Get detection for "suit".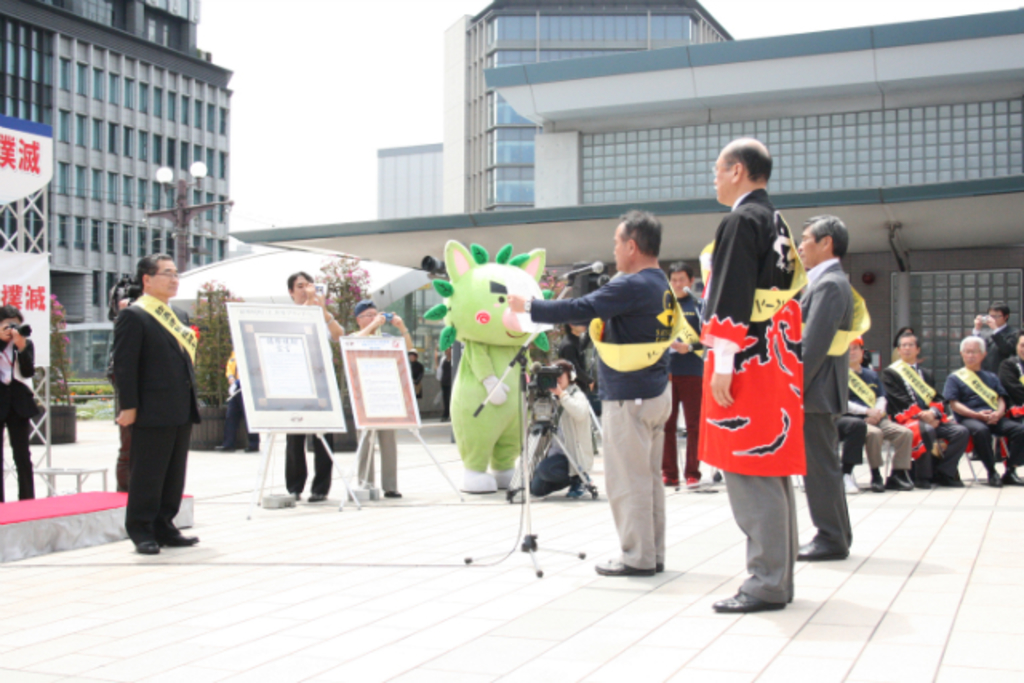
Detection: detection(99, 264, 200, 553).
